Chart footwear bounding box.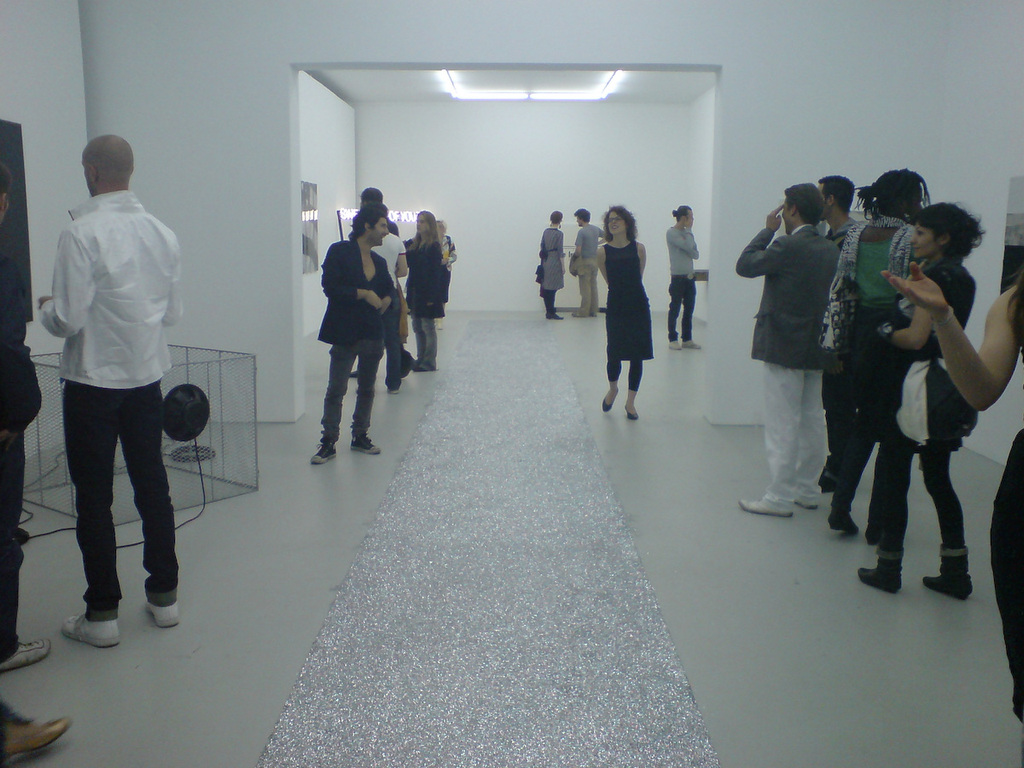
Charted: (668, 340, 681, 352).
